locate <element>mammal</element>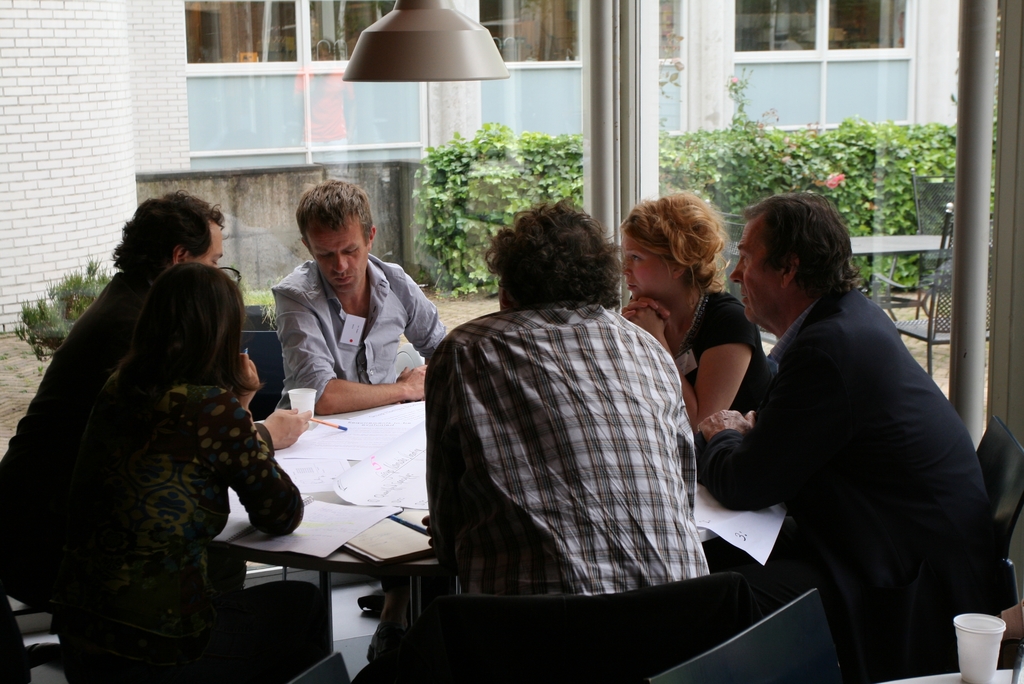
613, 191, 769, 434
